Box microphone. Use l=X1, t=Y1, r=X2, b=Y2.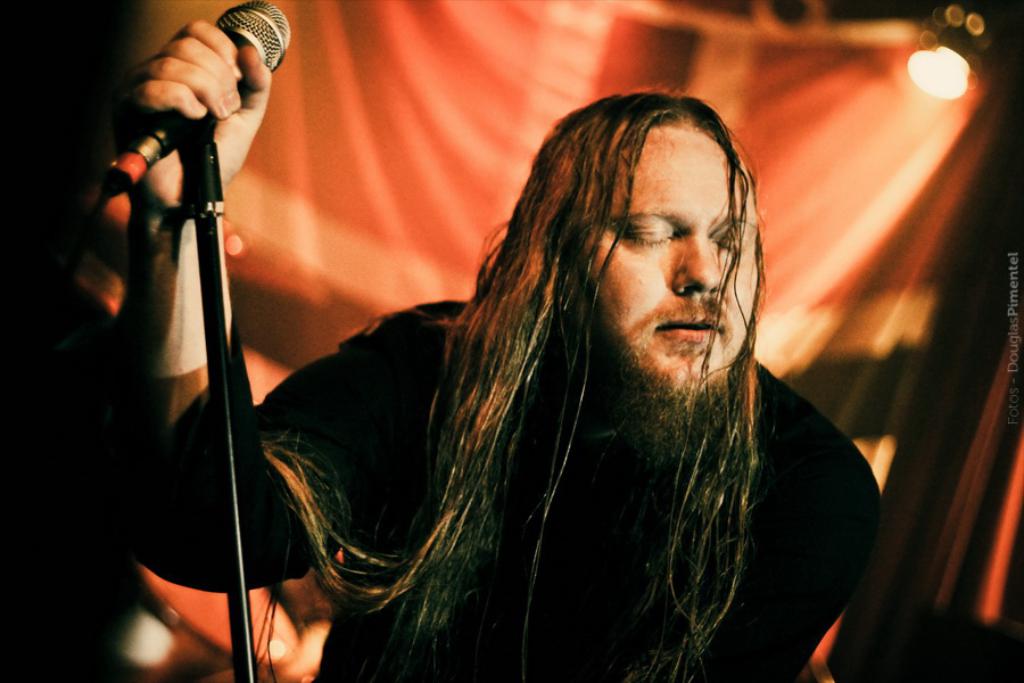
l=94, t=22, r=261, b=203.
